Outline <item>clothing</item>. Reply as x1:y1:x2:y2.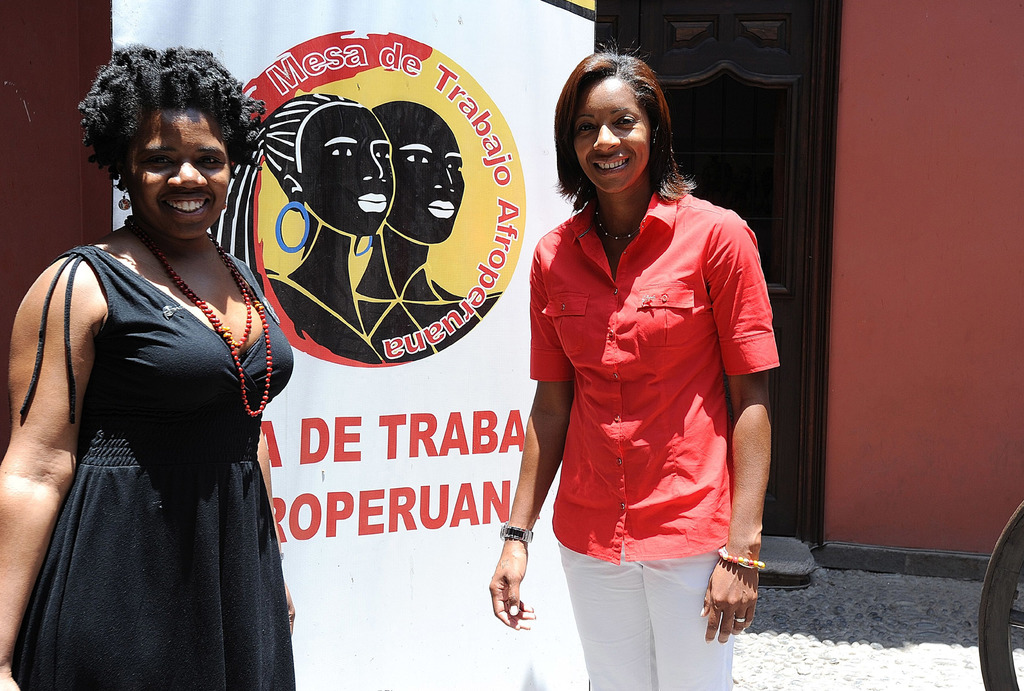
529:157:780:622.
